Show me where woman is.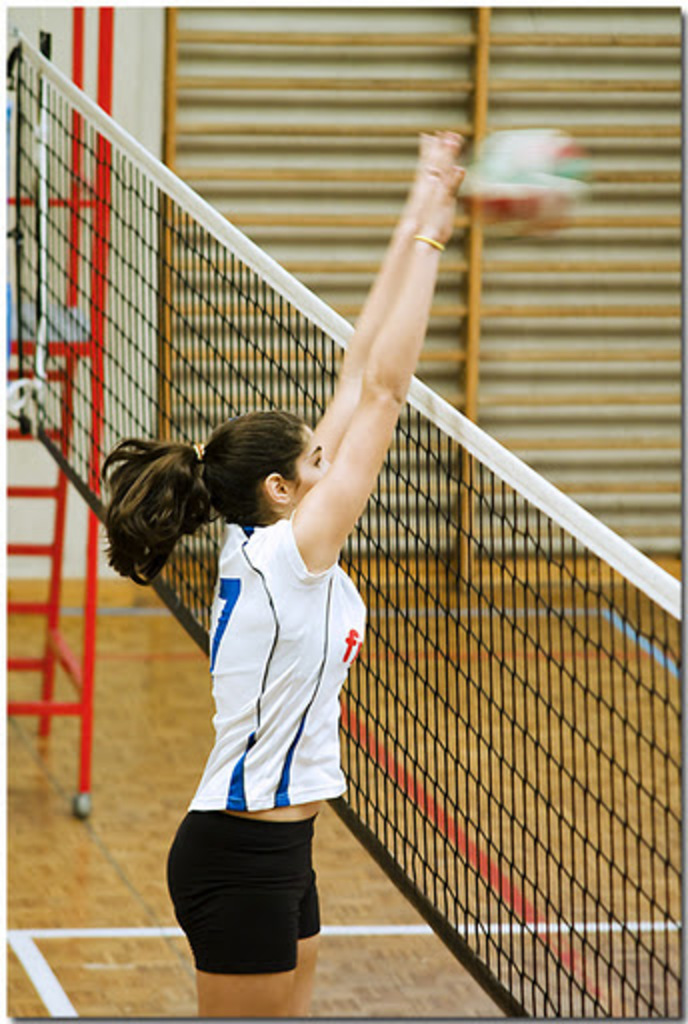
woman is at bbox=(88, 126, 470, 1014).
